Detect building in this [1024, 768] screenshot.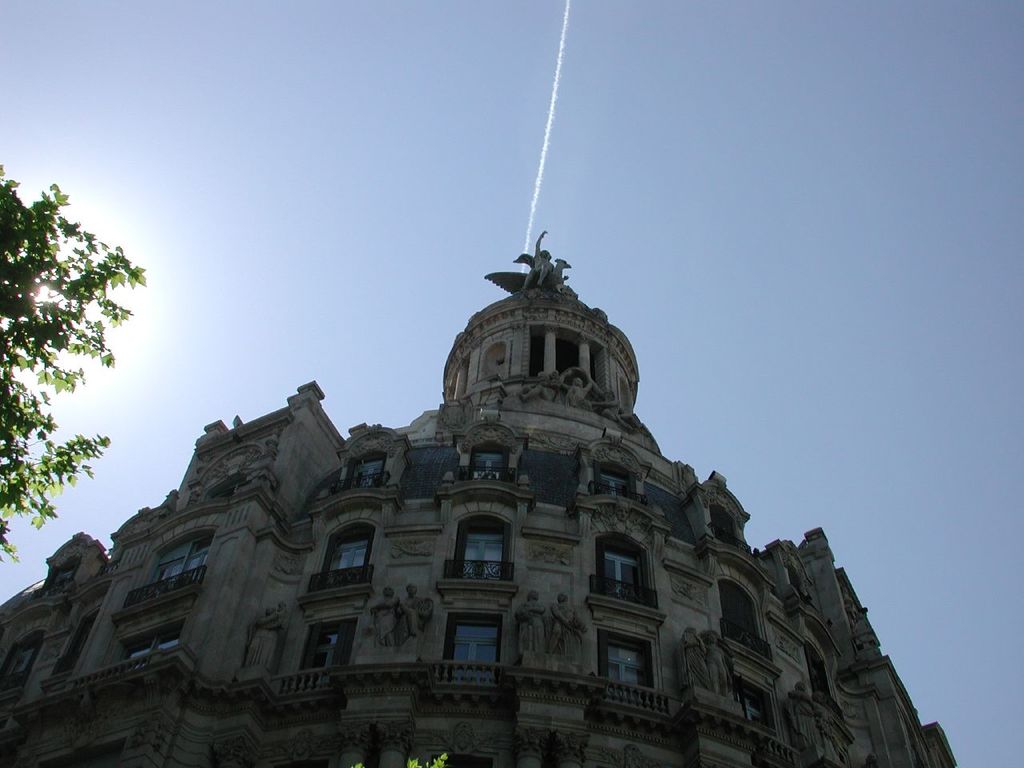
Detection: box(0, 230, 960, 767).
